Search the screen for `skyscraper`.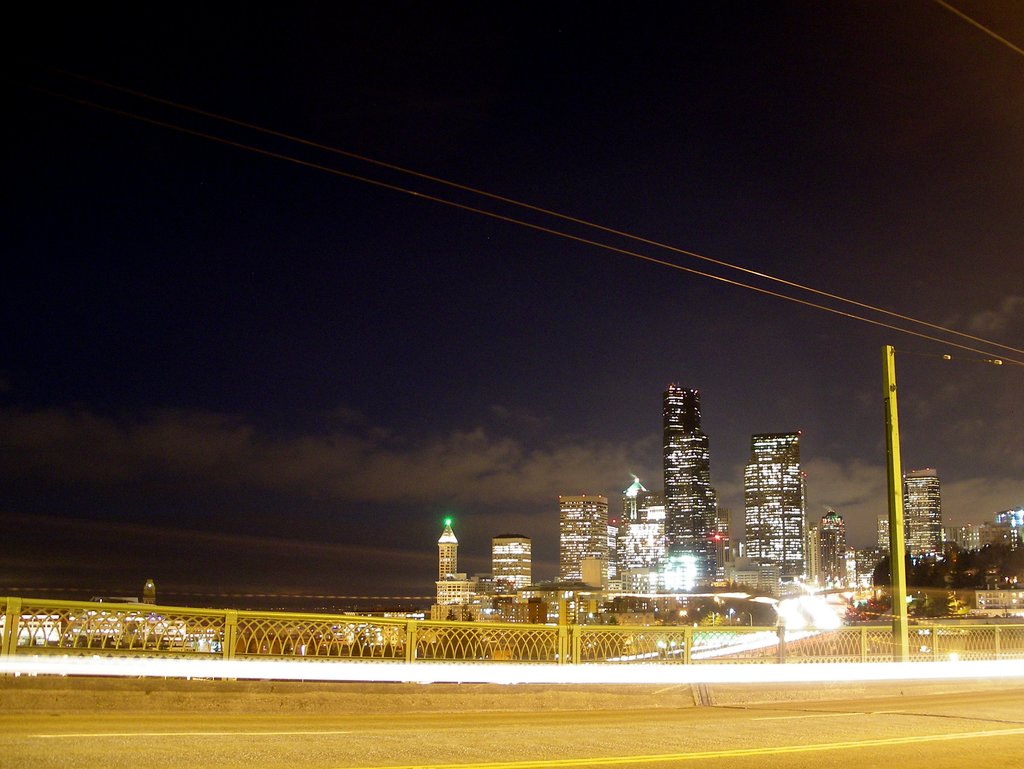
Found at pyautogui.locateOnScreen(746, 428, 806, 587).
